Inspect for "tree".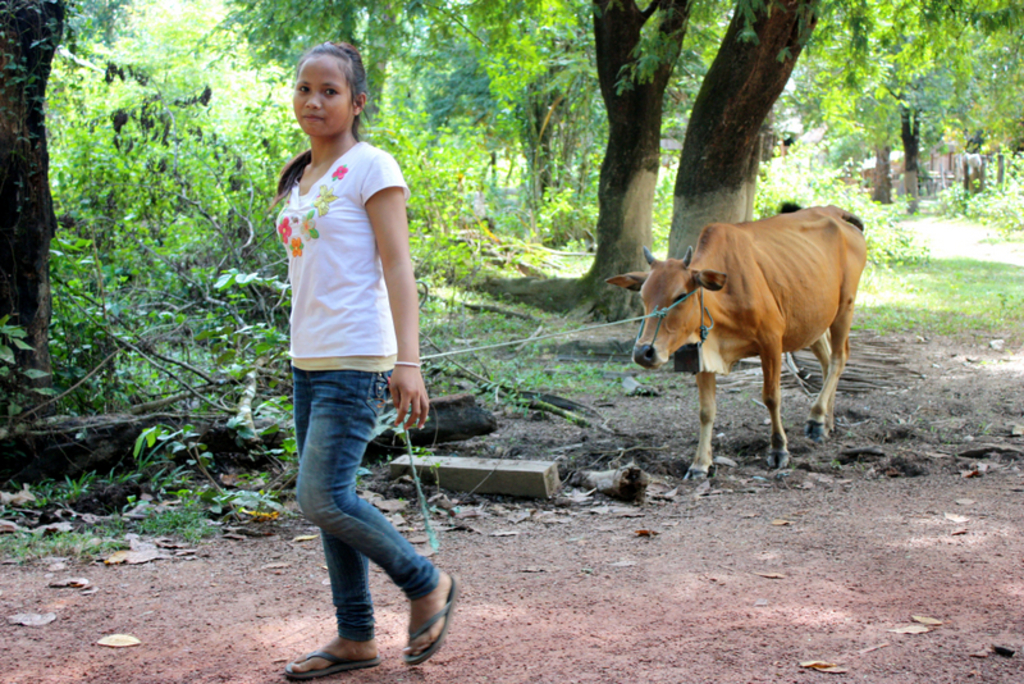
Inspection: locate(0, 0, 65, 411).
